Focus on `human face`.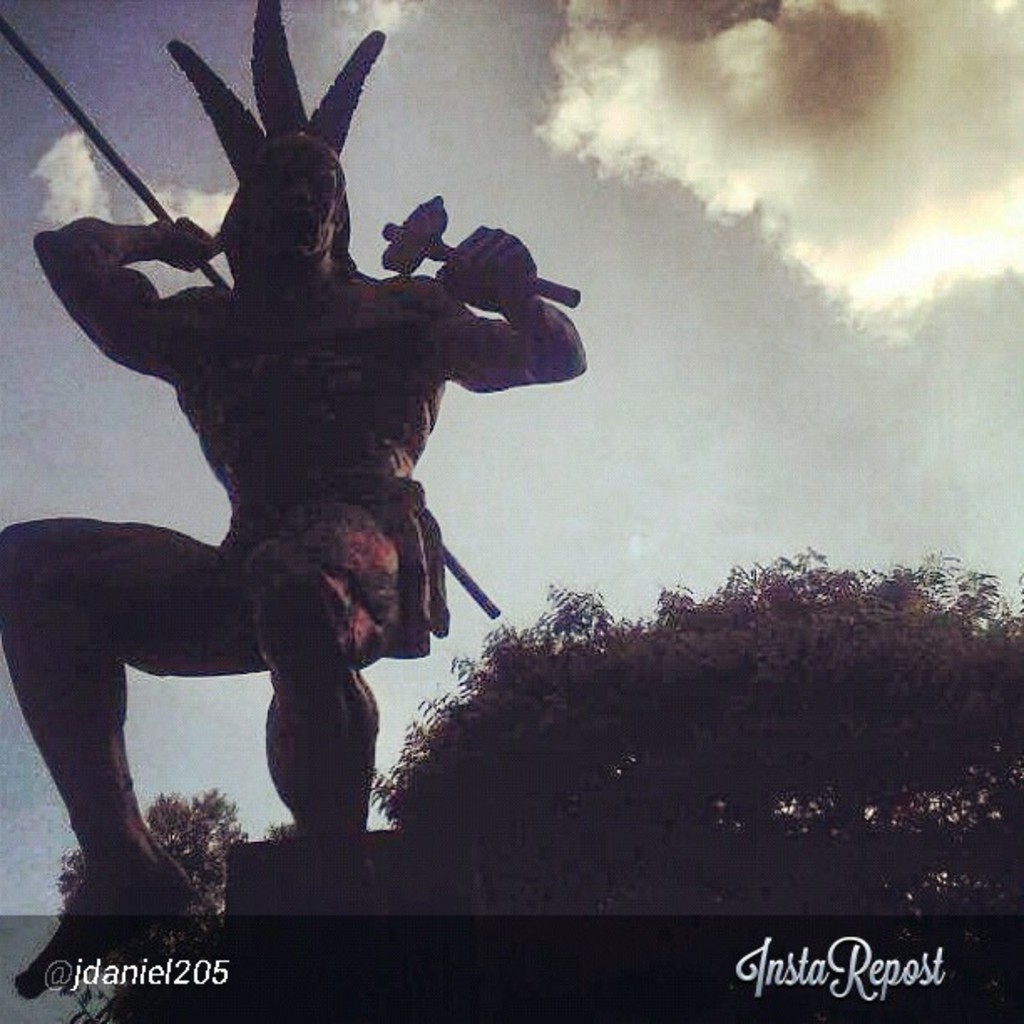
Focused at <bbox>241, 147, 340, 256</bbox>.
